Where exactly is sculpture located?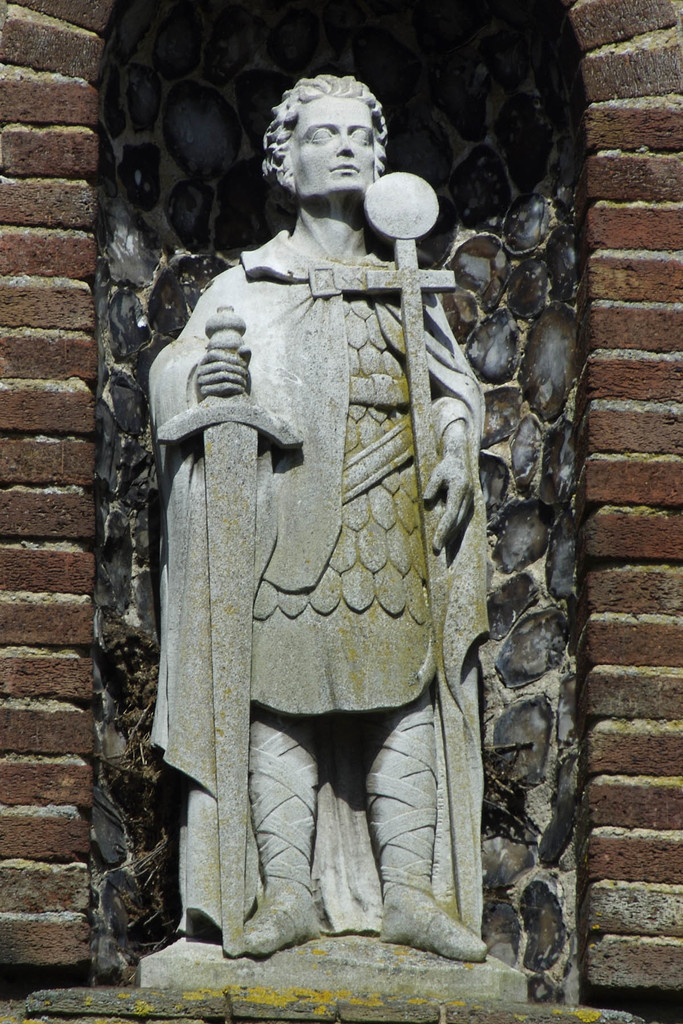
Its bounding box is locate(104, 82, 523, 959).
